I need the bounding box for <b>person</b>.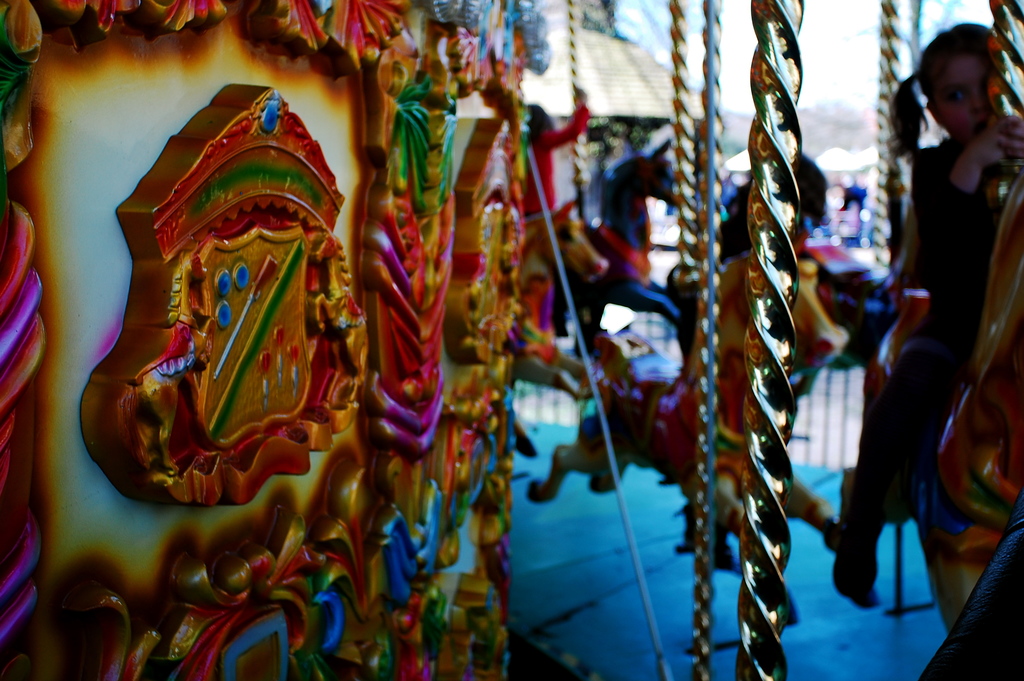
Here it is: [813, 15, 1023, 612].
